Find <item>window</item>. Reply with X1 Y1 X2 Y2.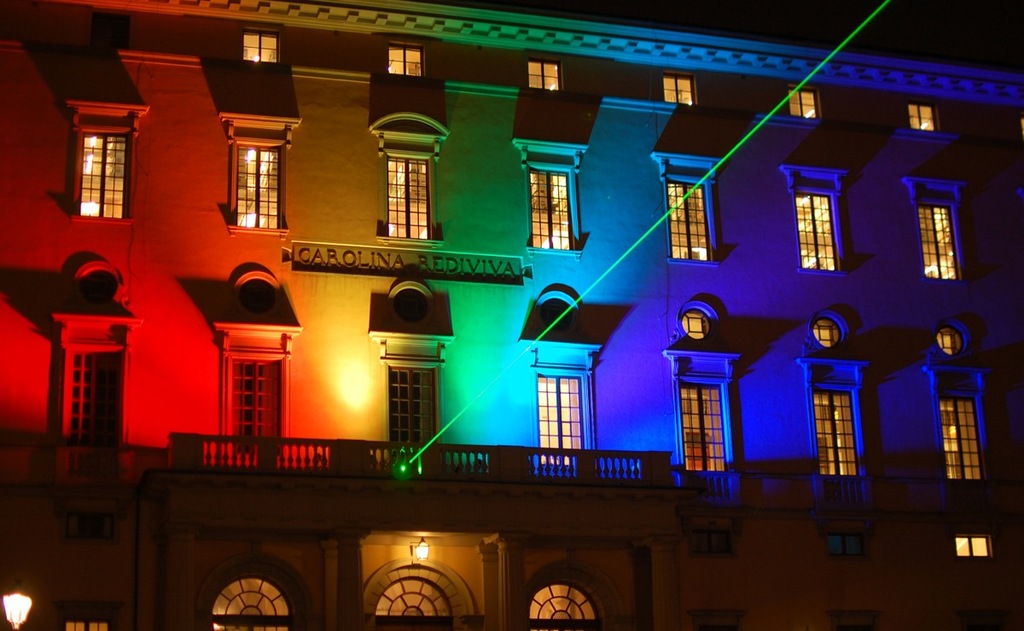
517 344 603 465.
